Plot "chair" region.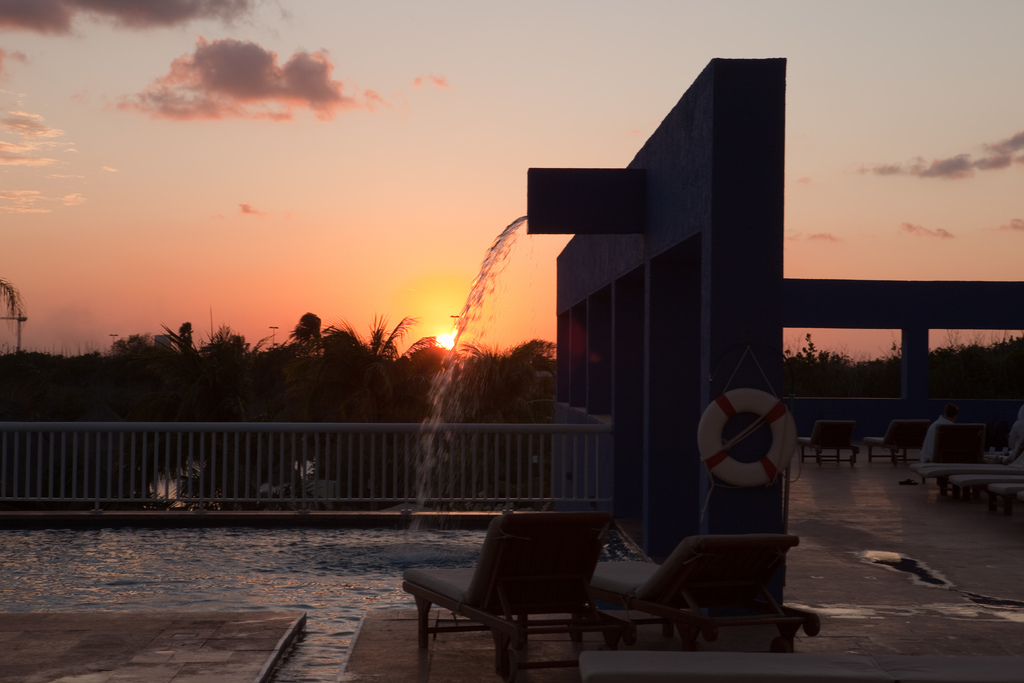
Plotted at [863, 420, 931, 462].
